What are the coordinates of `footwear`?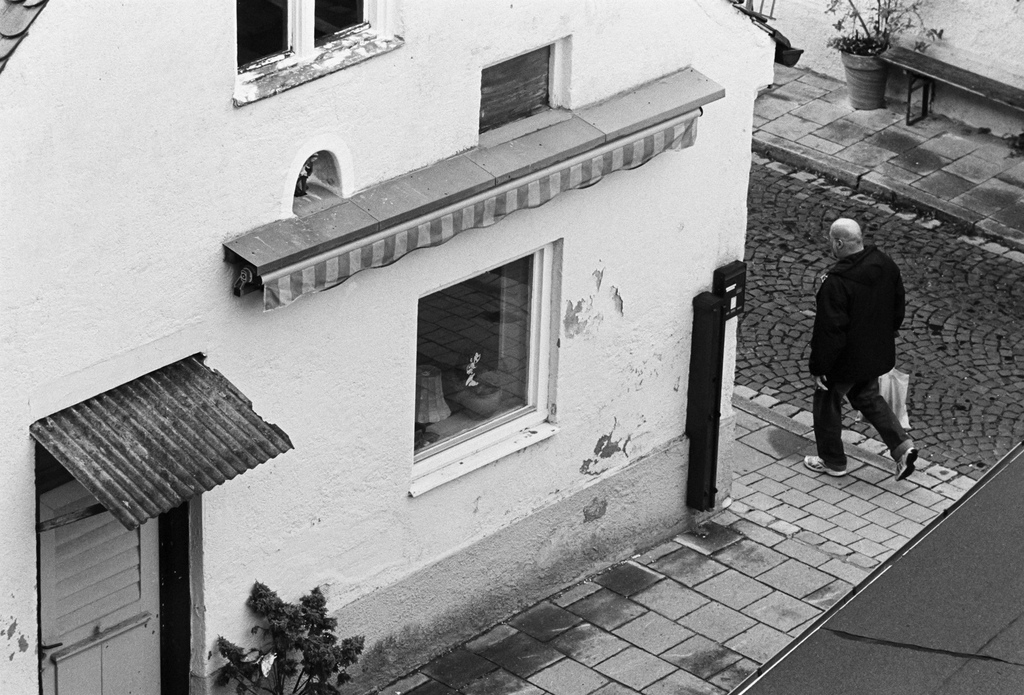
locate(801, 455, 847, 478).
